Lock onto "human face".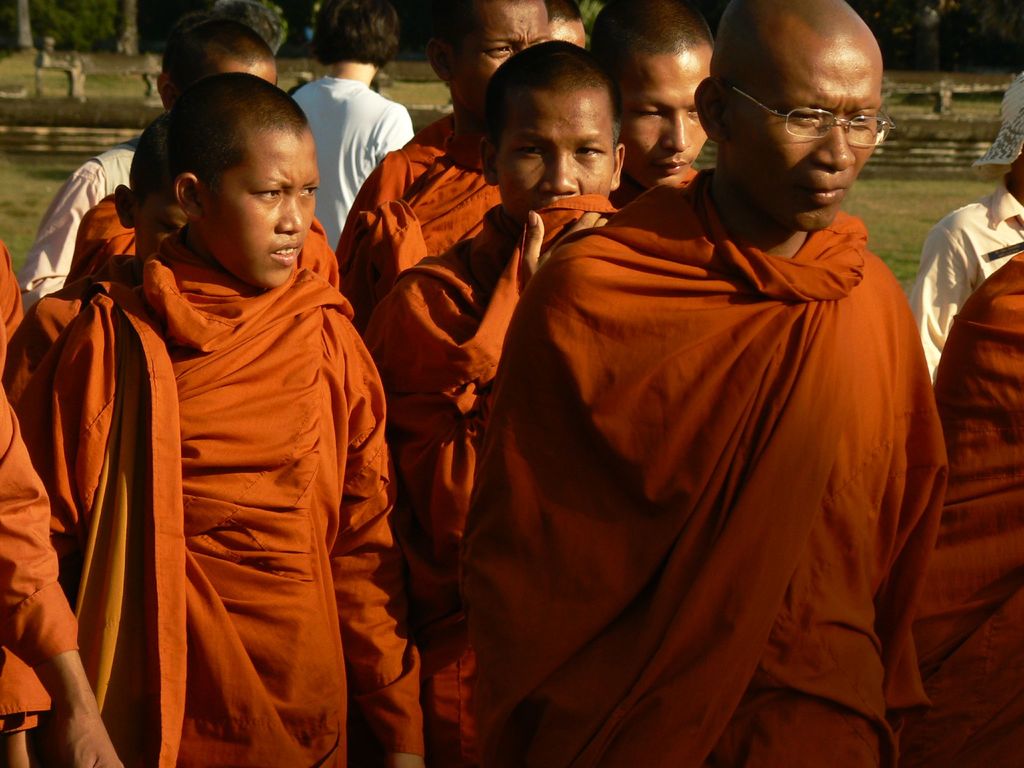
Locked: locate(495, 90, 618, 220).
